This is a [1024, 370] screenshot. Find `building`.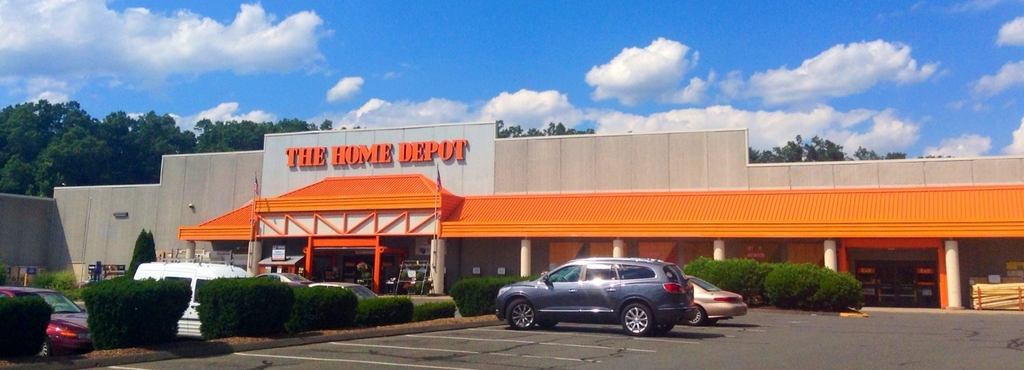
Bounding box: [0, 116, 1023, 308].
